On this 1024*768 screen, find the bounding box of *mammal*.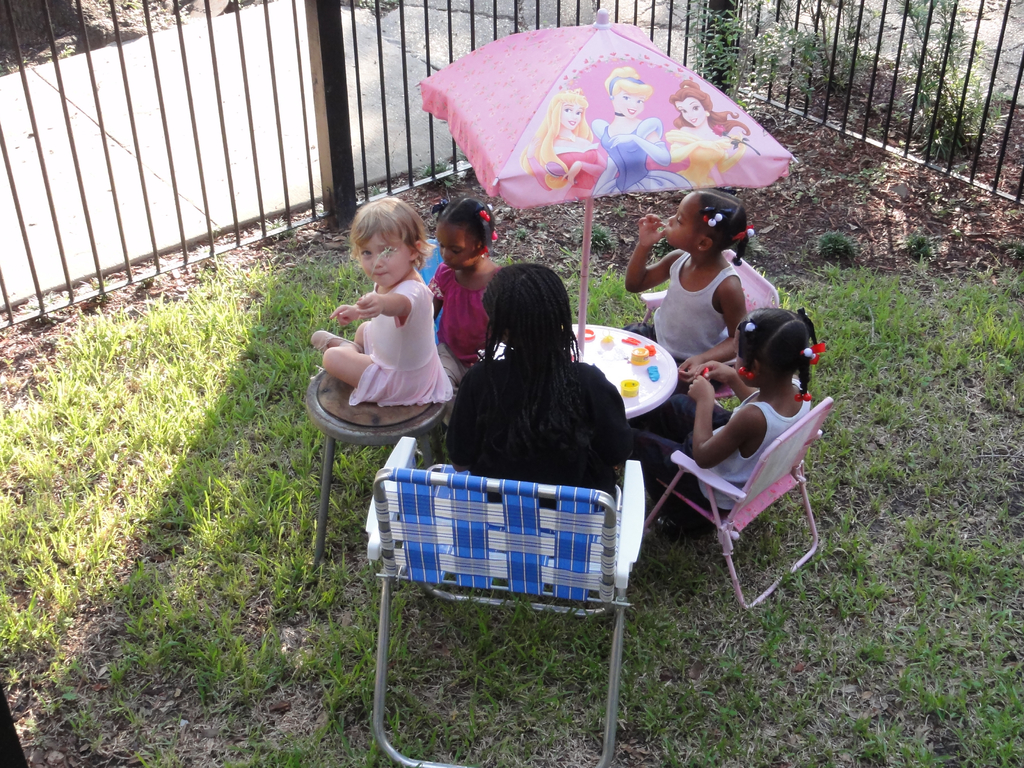
Bounding box: crop(426, 193, 500, 379).
